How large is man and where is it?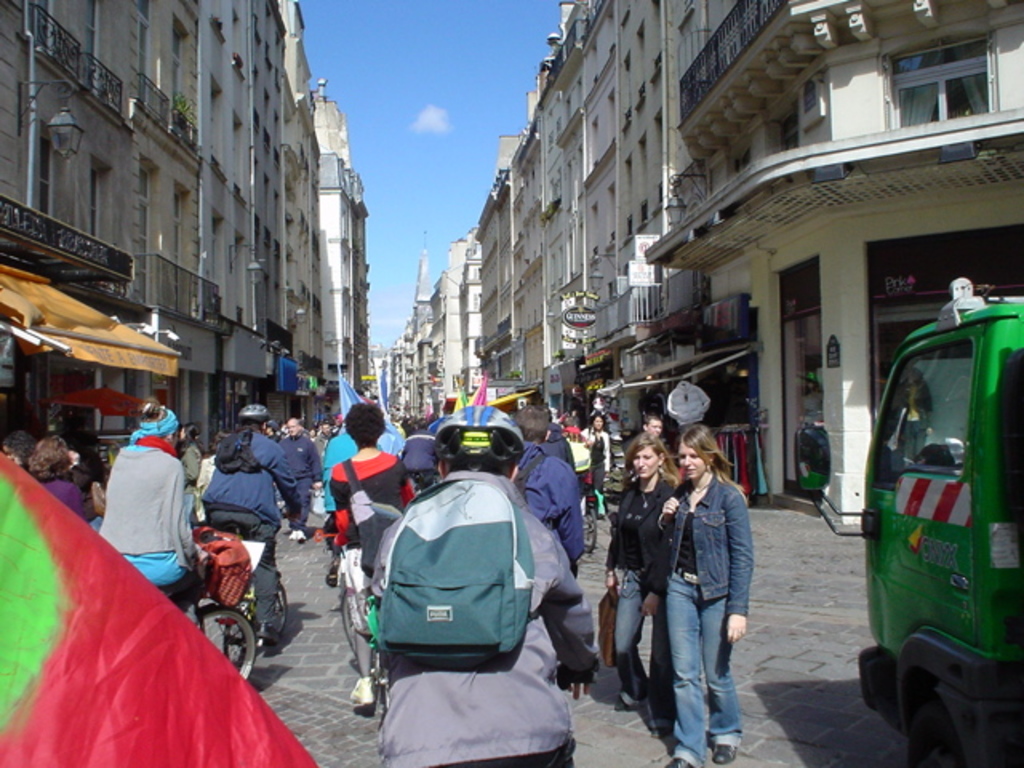
Bounding box: (x1=642, y1=414, x2=661, y2=445).
